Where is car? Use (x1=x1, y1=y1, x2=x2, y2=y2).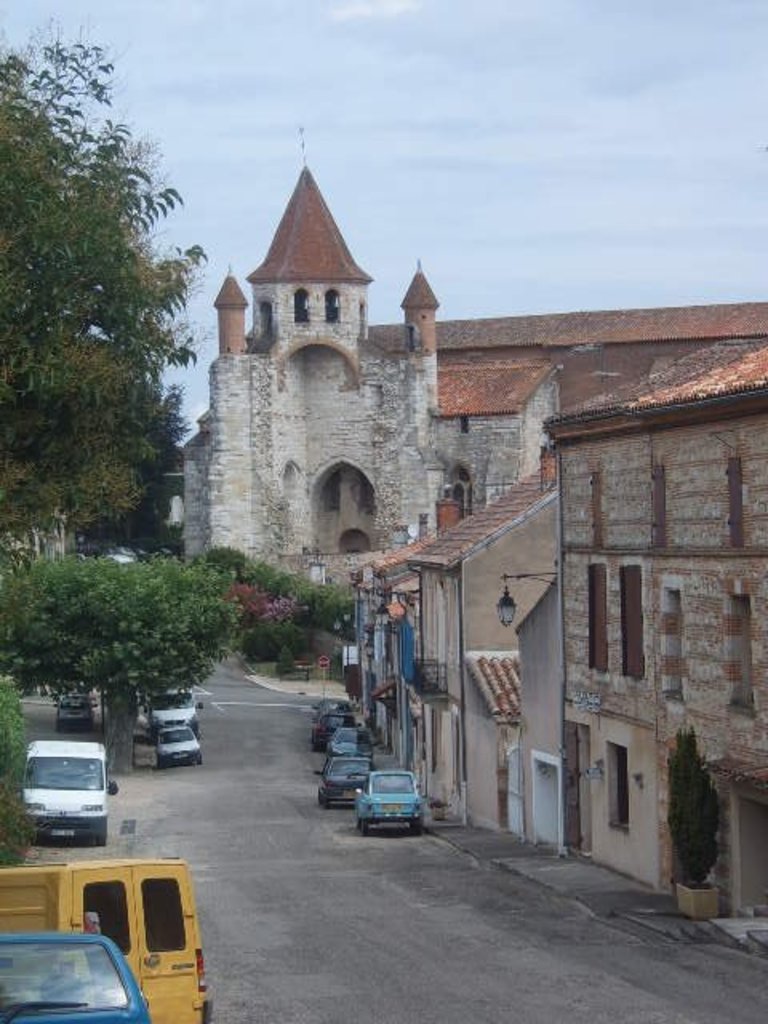
(x1=22, y1=741, x2=118, y2=840).
